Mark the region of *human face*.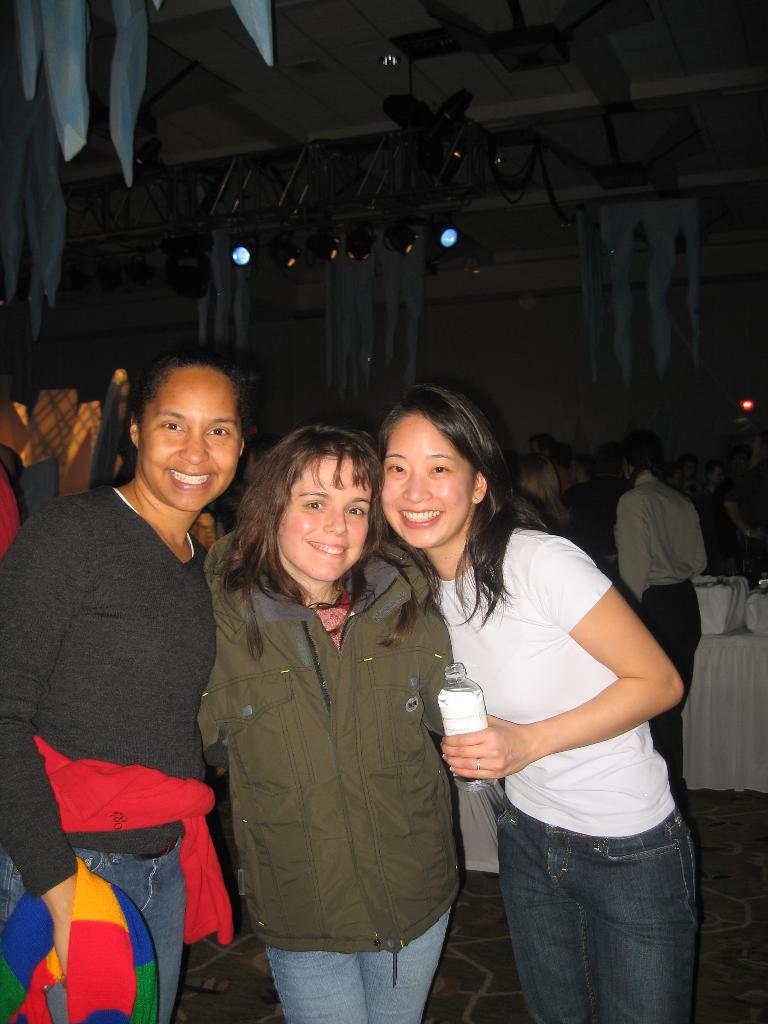
Region: detection(384, 412, 475, 557).
